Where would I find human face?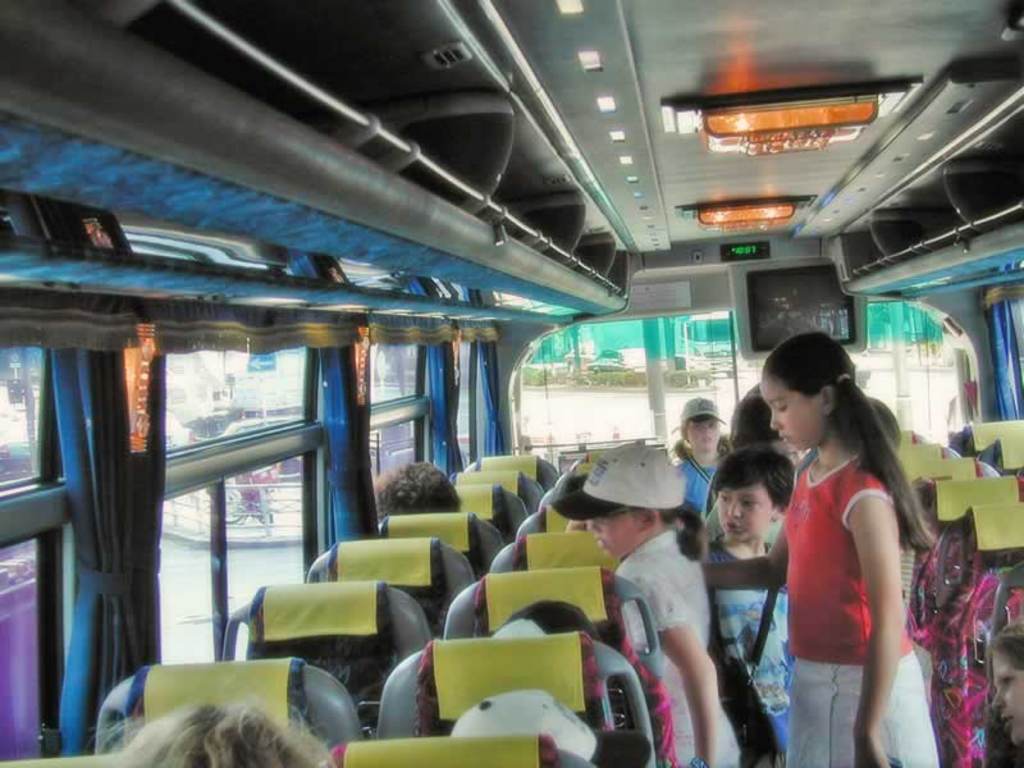
At [x1=589, y1=509, x2=635, y2=559].
